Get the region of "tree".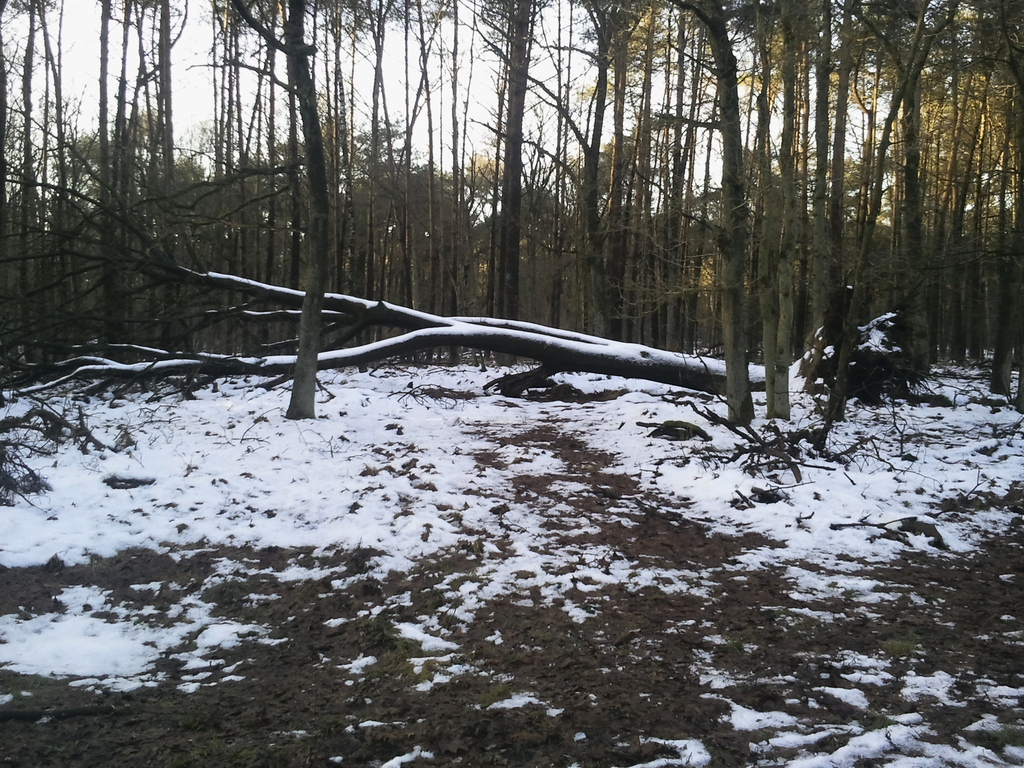
182, 0, 328, 415.
